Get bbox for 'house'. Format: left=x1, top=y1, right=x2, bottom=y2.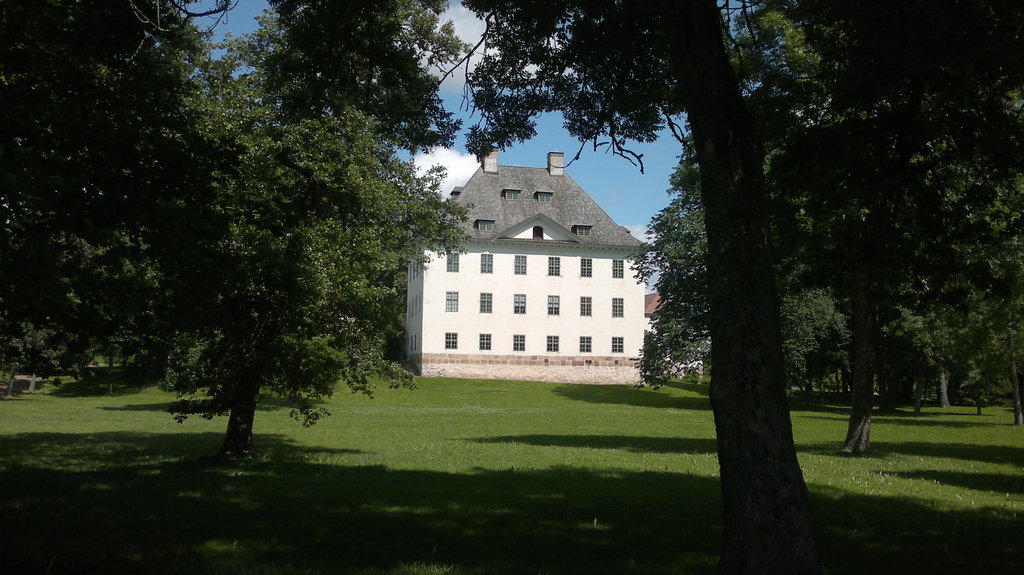
left=337, top=153, right=651, bottom=384.
